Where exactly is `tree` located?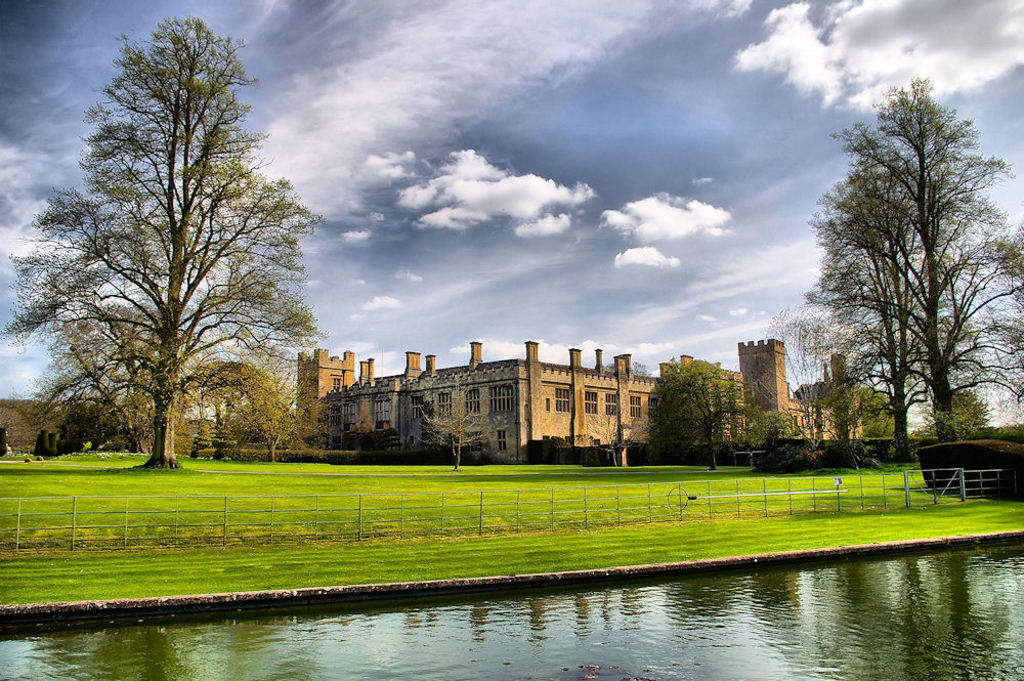
Its bounding box is l=807, t=69, r=1023, b=446.
